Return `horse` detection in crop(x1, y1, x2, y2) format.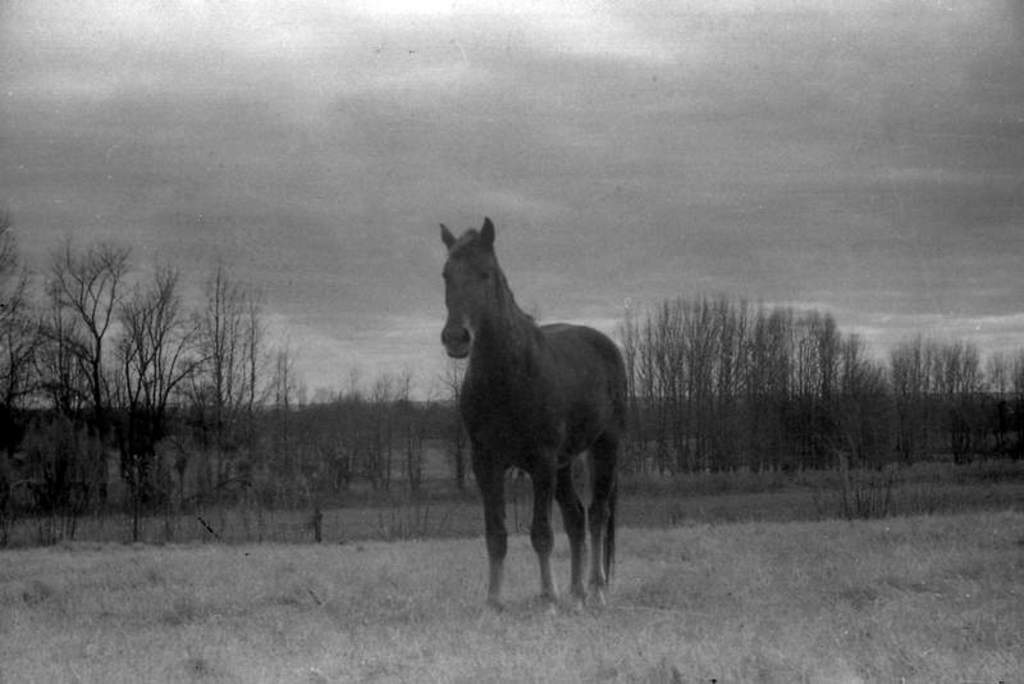
crop(436, 214, 630, 617).
